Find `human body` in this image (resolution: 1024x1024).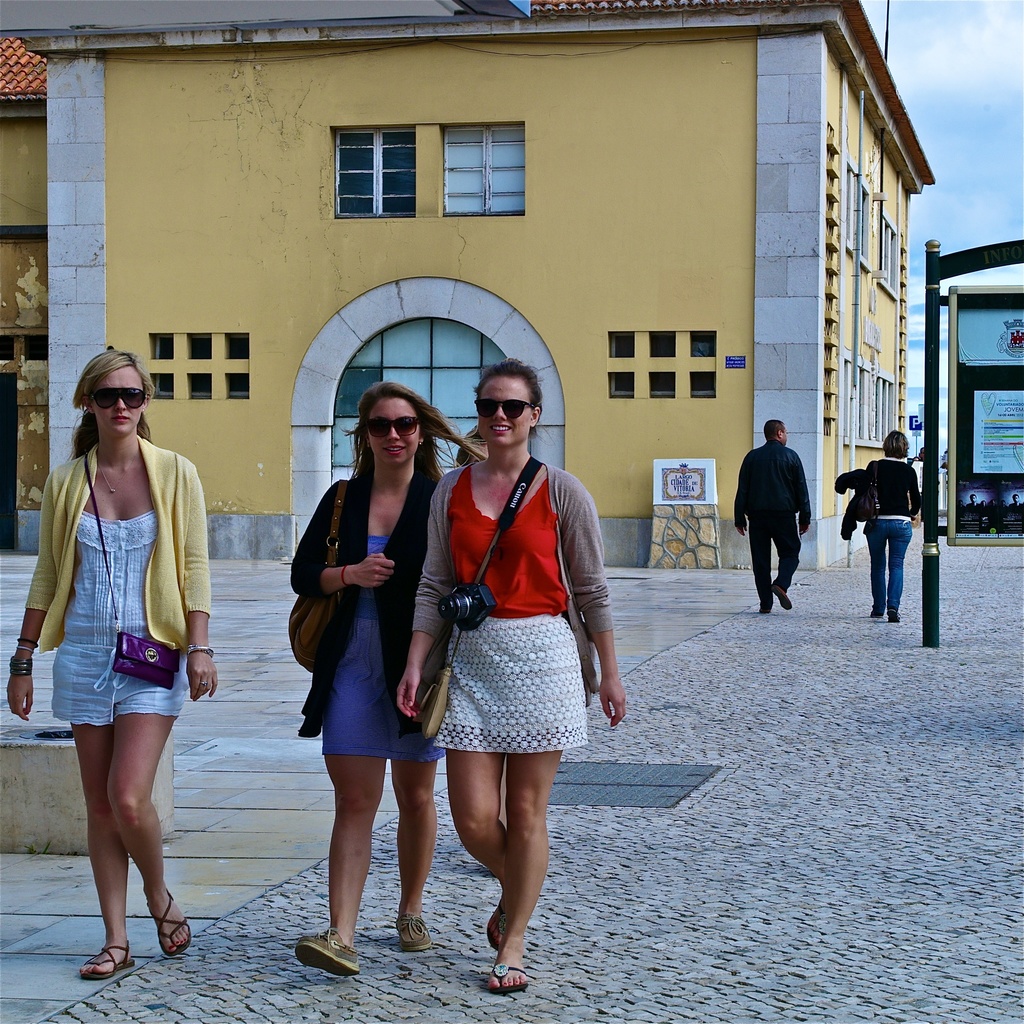
733,442,812,614.
